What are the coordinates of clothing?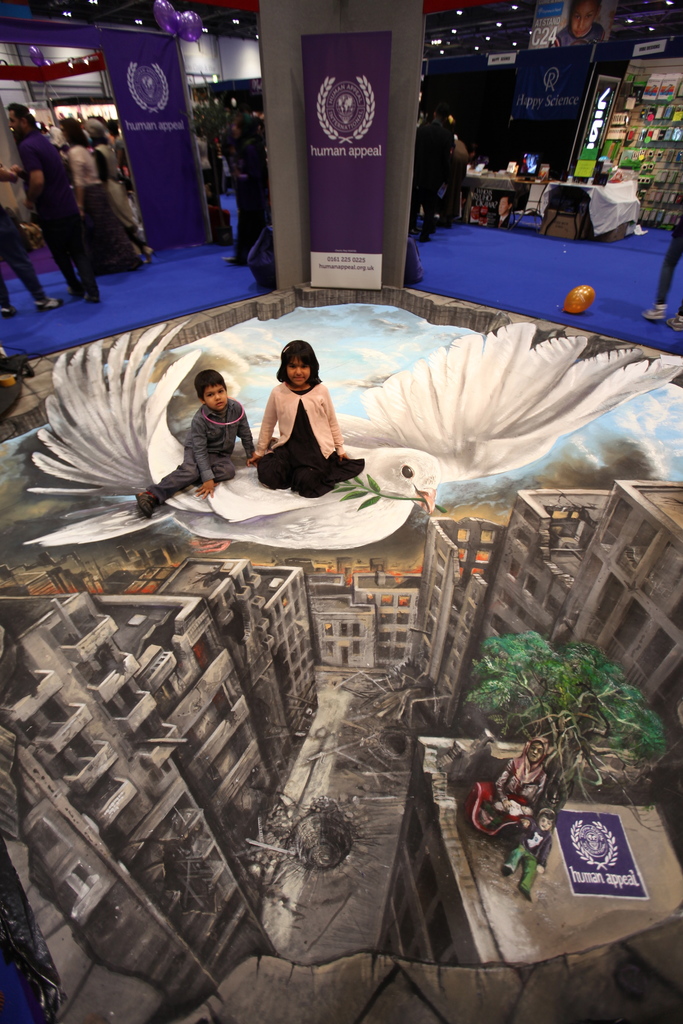
[left=151, top=406, right=256, bottom=502].
